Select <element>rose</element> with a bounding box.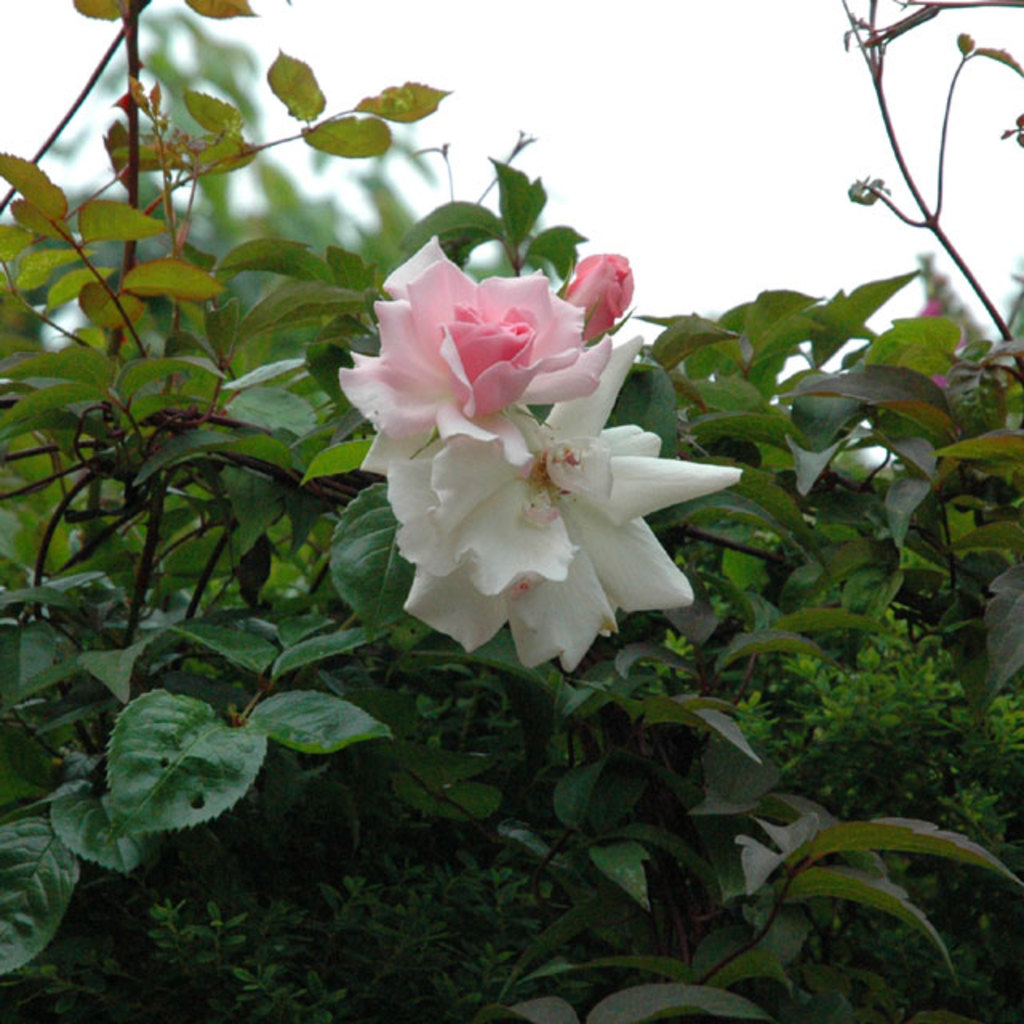
box=[333, 232, 616, 462].
